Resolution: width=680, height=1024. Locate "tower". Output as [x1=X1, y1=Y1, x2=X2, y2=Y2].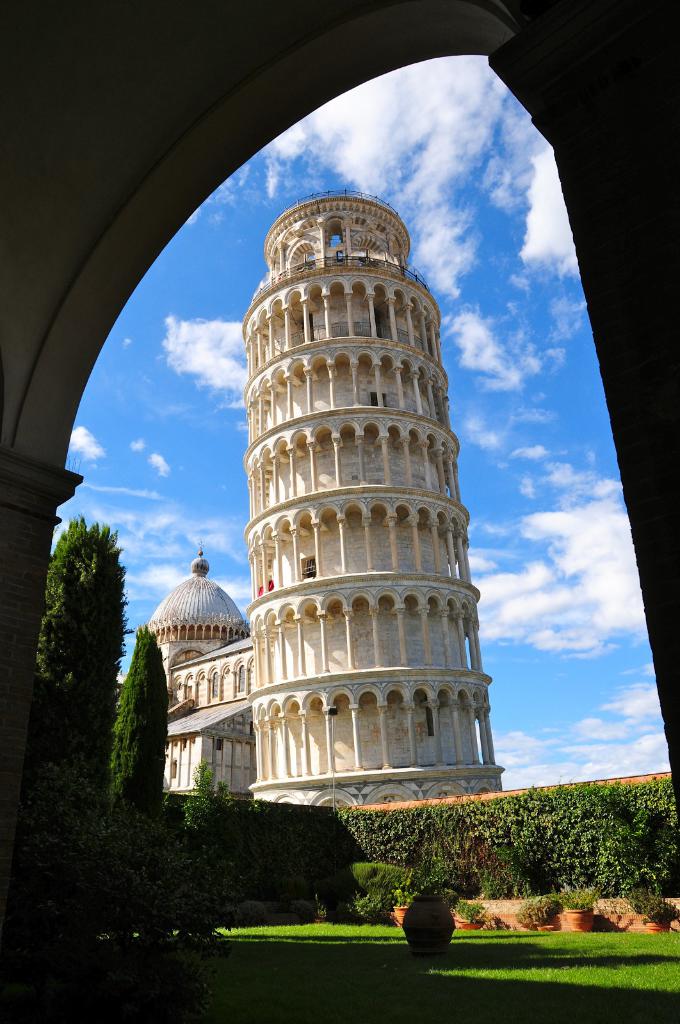
[x1=244, y1=186, x2=505, y2=806].
